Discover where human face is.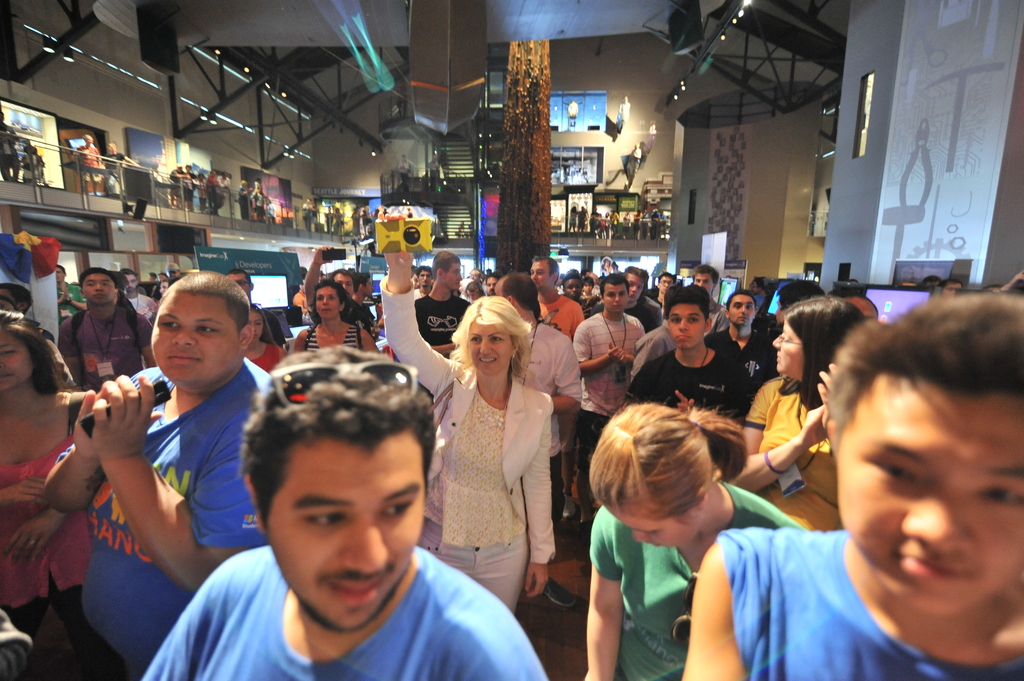
Discovered at box(627, 271, 648, 303).
